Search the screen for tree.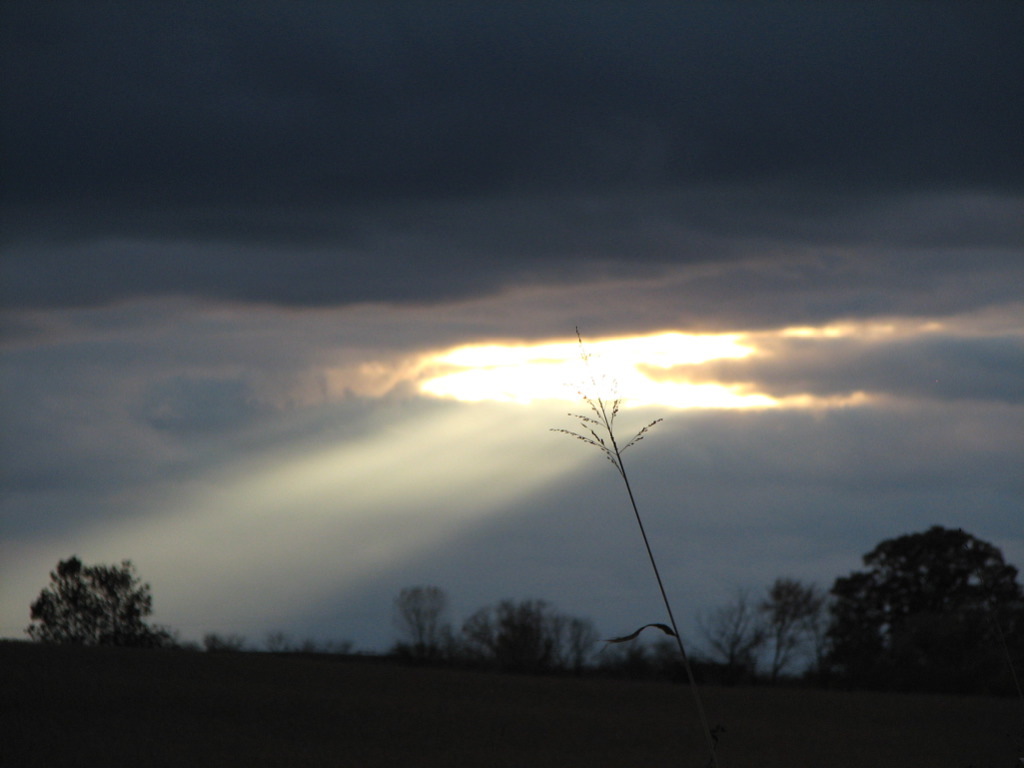
Found at (759,576,817,673).
